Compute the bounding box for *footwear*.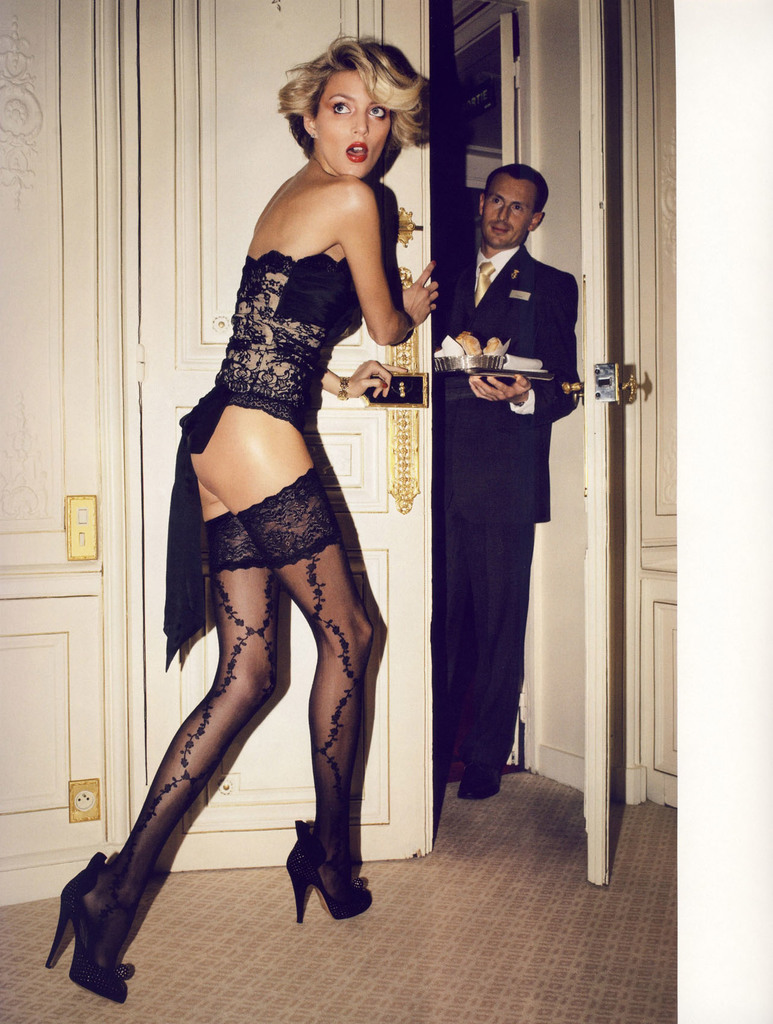
<box>51,851,146,991</box>.
